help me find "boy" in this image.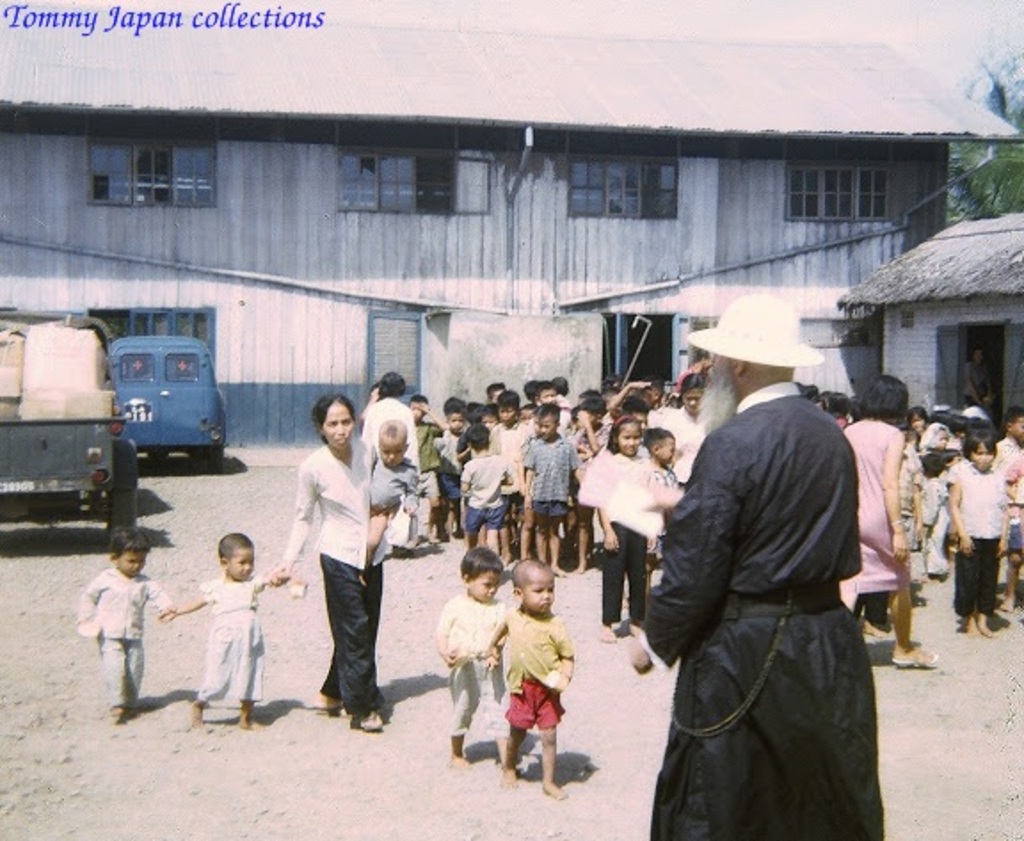
Found it: box(519, 400, 597, 571).
